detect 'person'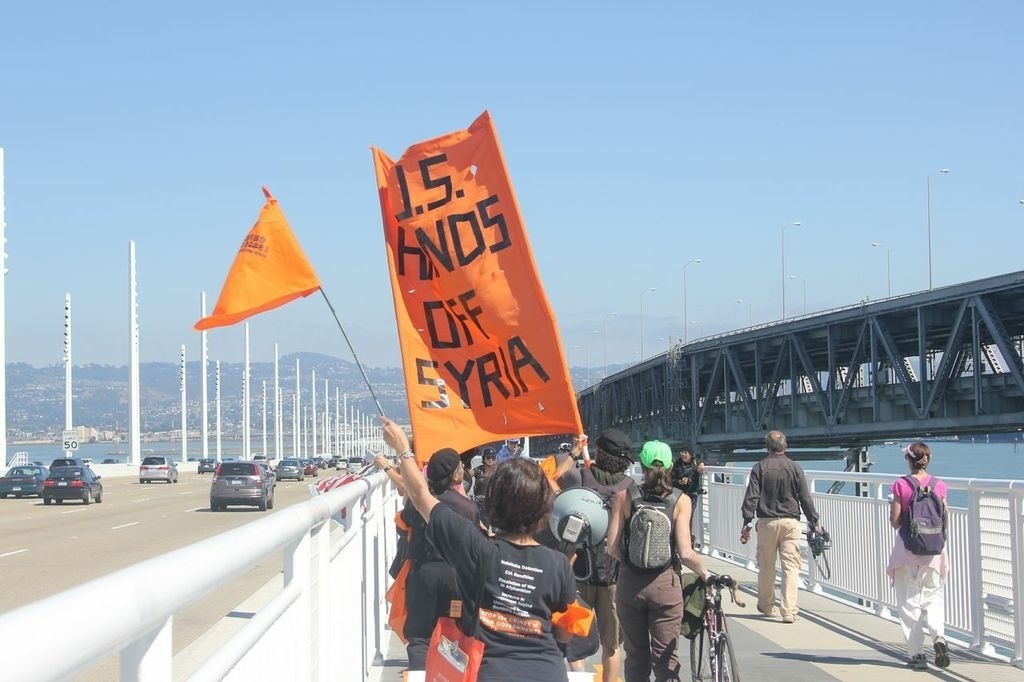
{"left": 740, "top": 430, "right": 830, "bottom": 627}
